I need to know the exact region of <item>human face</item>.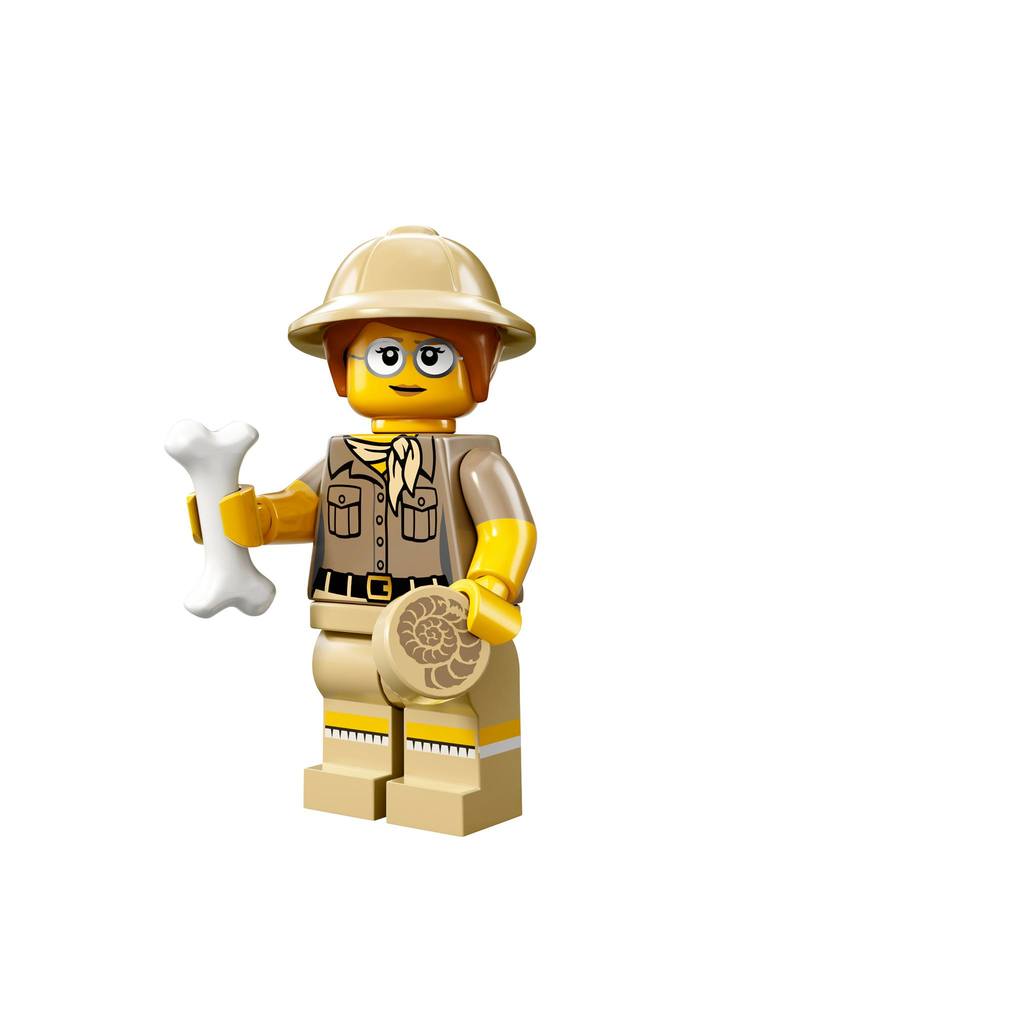
Region: [342, 328, 474, 435].
